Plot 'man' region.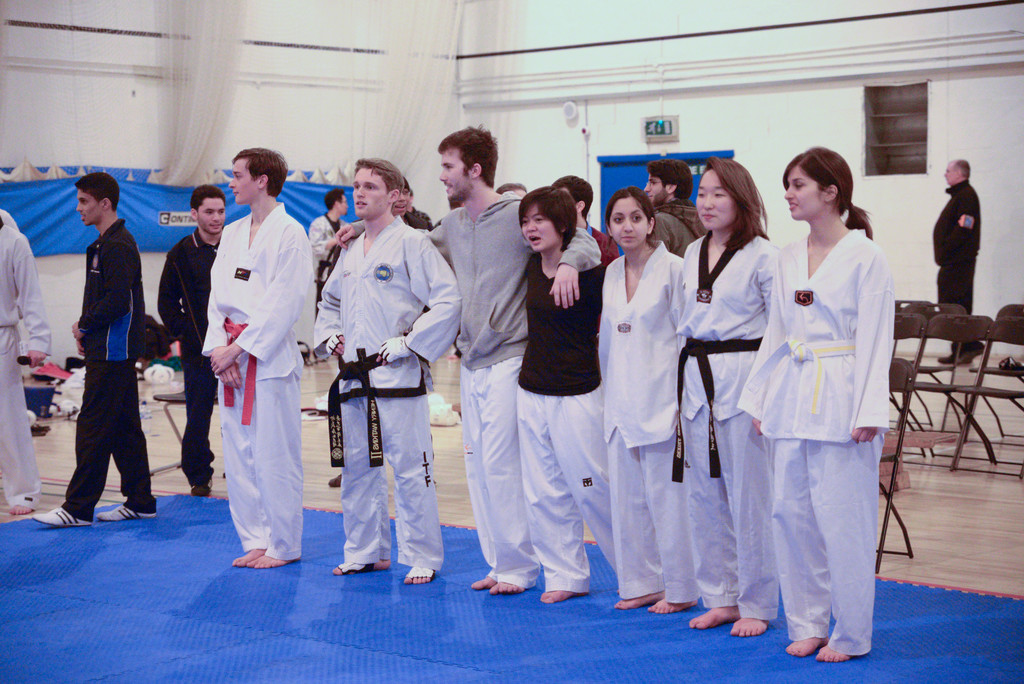
Plotted at region(314, 158, 461, 583).
